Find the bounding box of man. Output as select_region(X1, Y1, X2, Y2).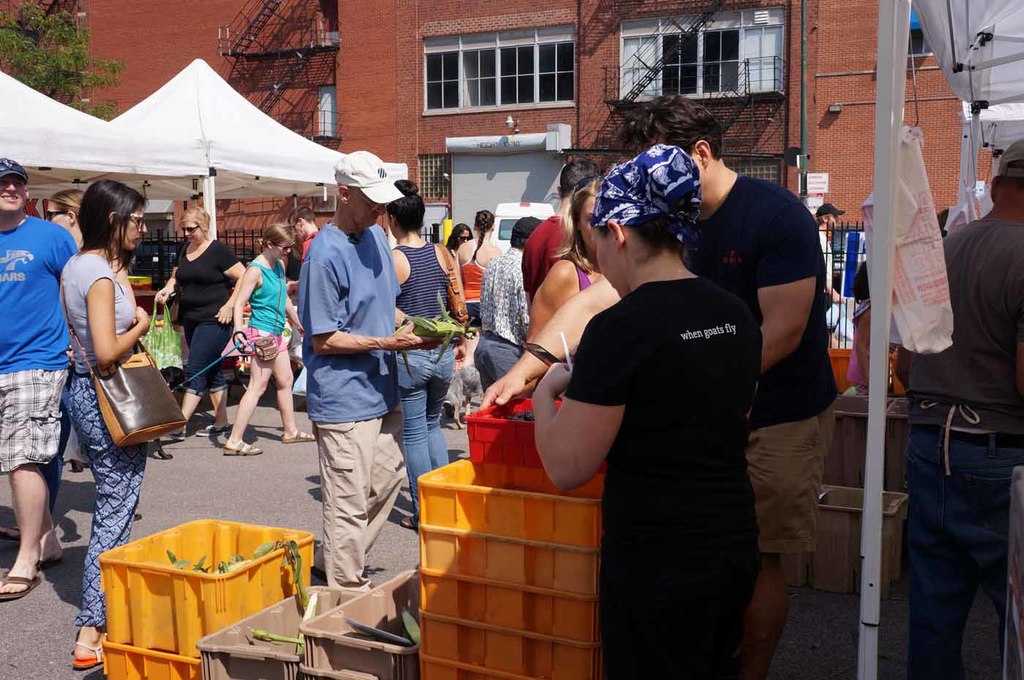
select_region(0, 155, 80, 599).
